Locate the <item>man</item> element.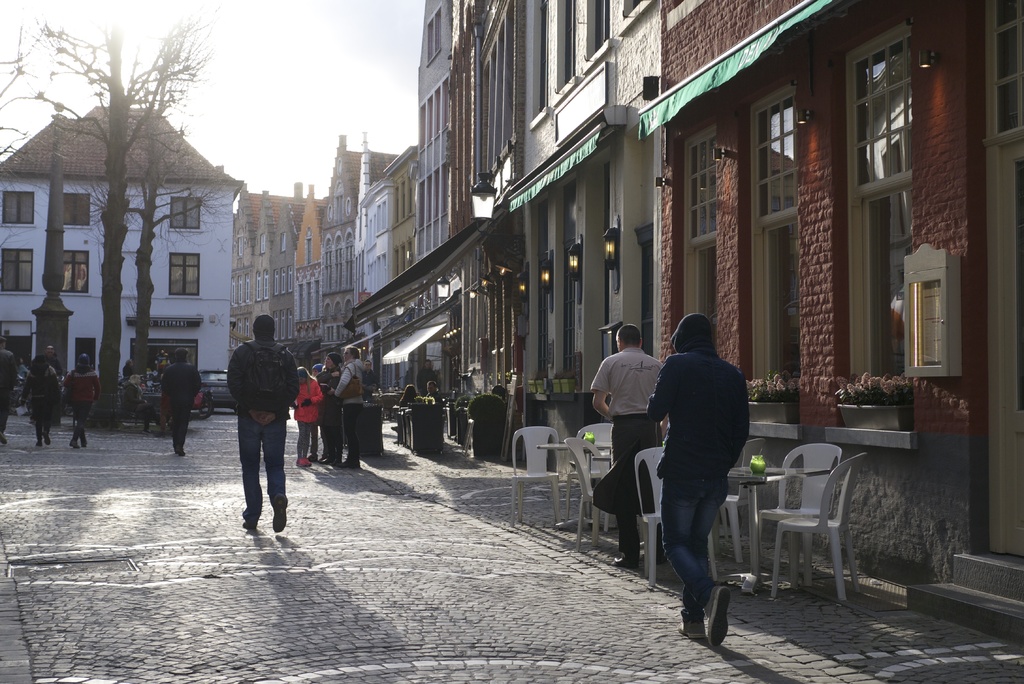
Element bbox: region(161, 346, 200, 454).
